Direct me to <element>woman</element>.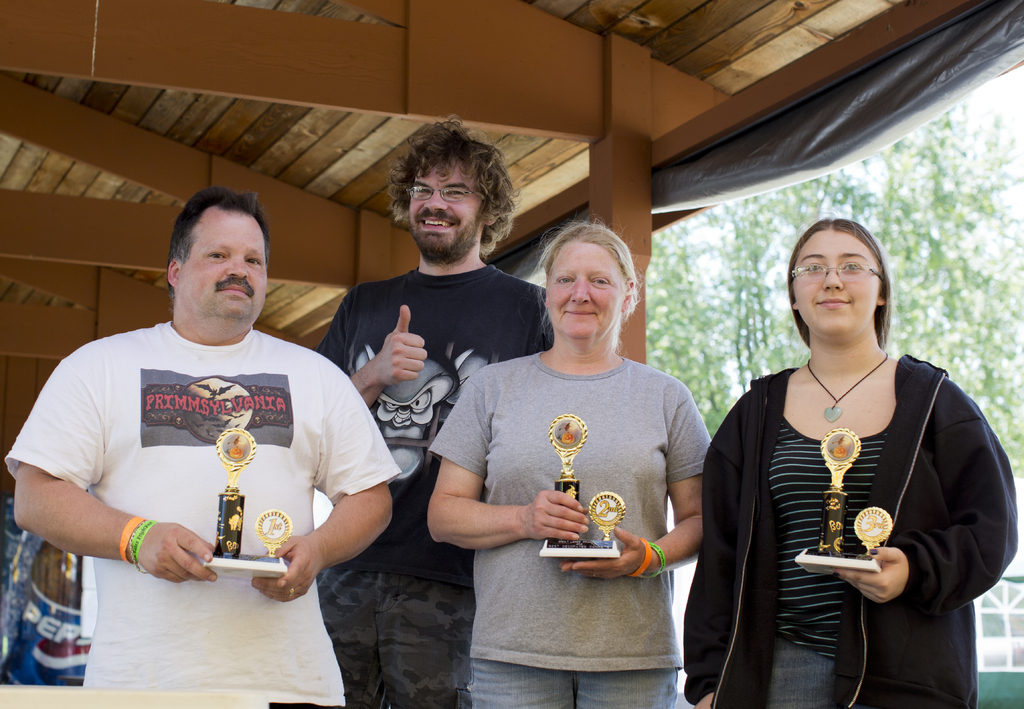
Direction: 705 200 983 706.
